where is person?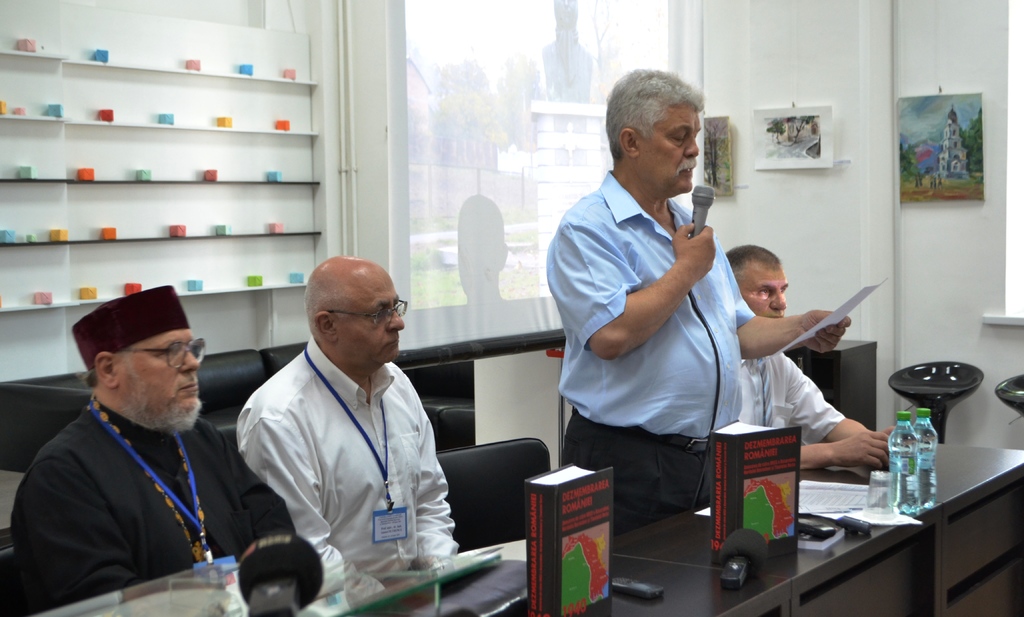
(554, 74, 847, 529).
